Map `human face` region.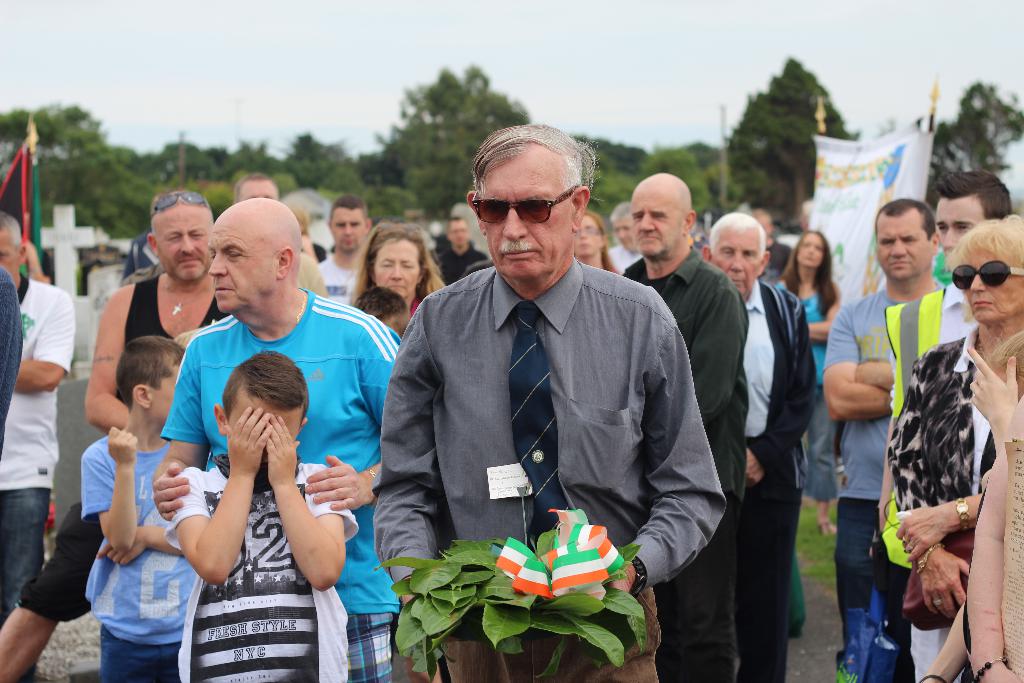
Mapped to 145, 366, 182, 424.
